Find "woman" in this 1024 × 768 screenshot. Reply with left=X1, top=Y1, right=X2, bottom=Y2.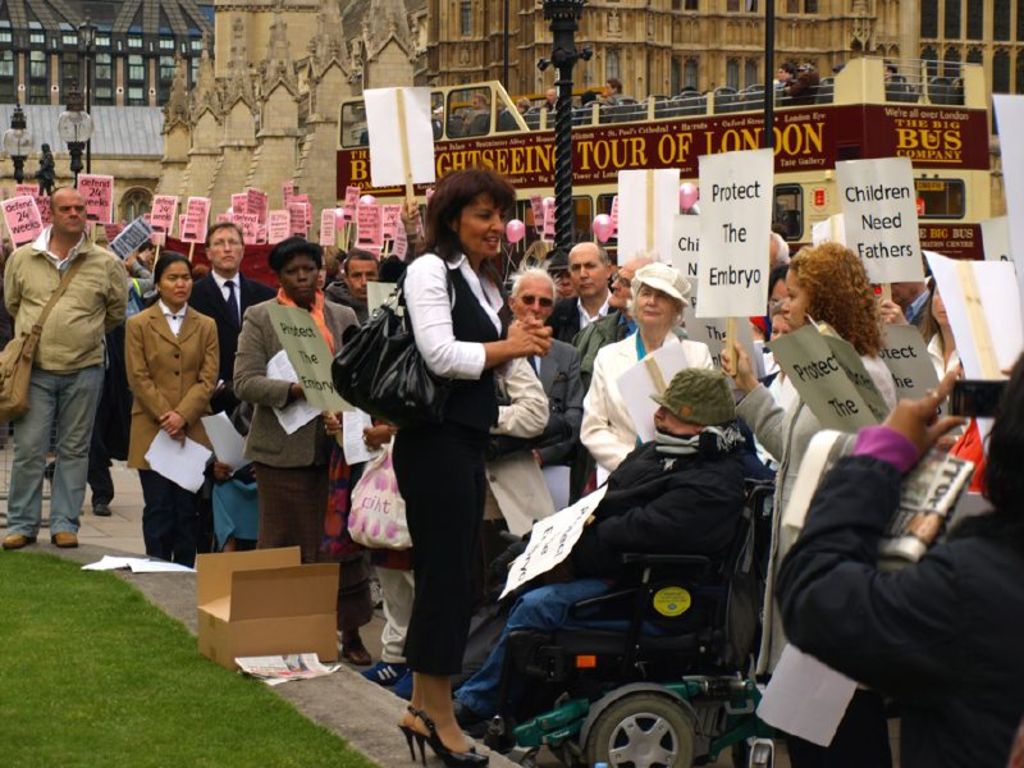
left=387, top=164, right=553, bottom=767.
